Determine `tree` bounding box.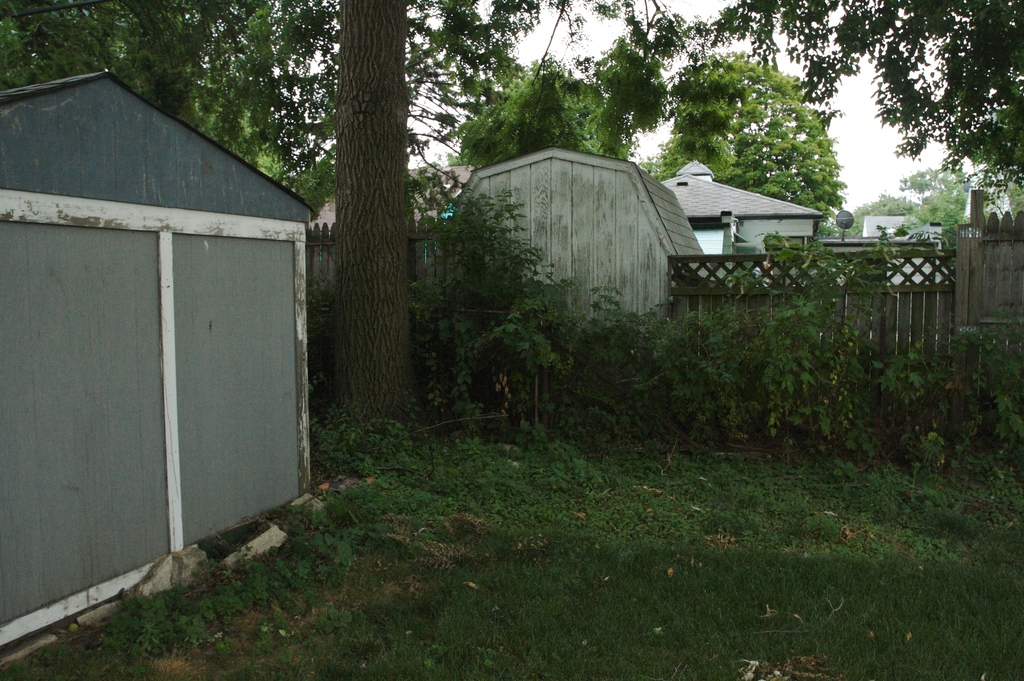
Determined: locate(531, 0, 708, 161).
